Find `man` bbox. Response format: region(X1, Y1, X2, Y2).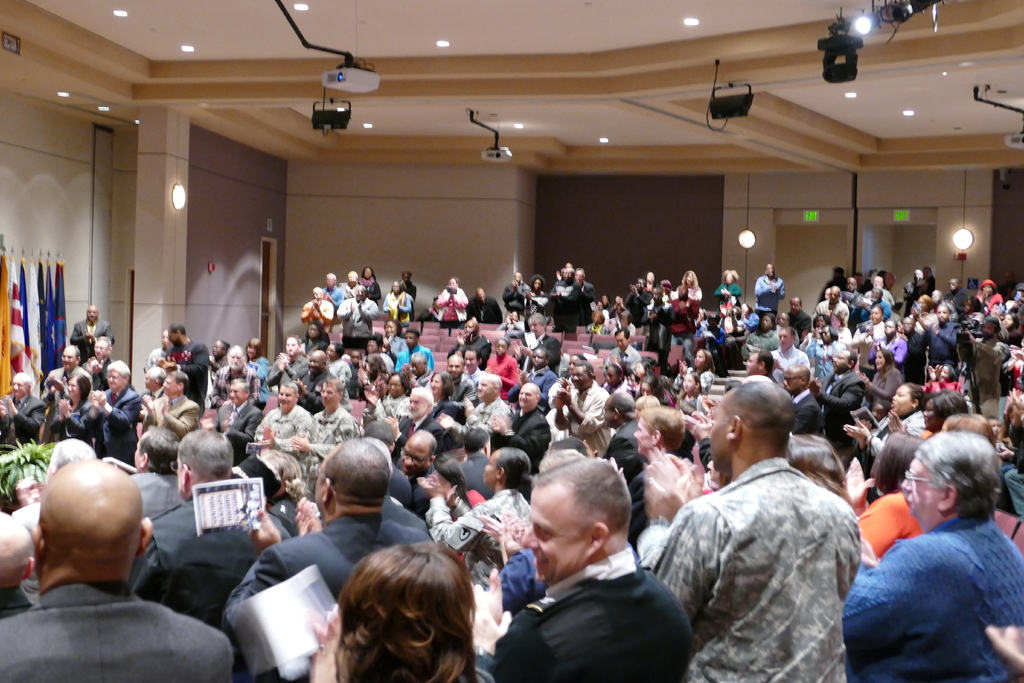
region(819, 350, 860, 459).
